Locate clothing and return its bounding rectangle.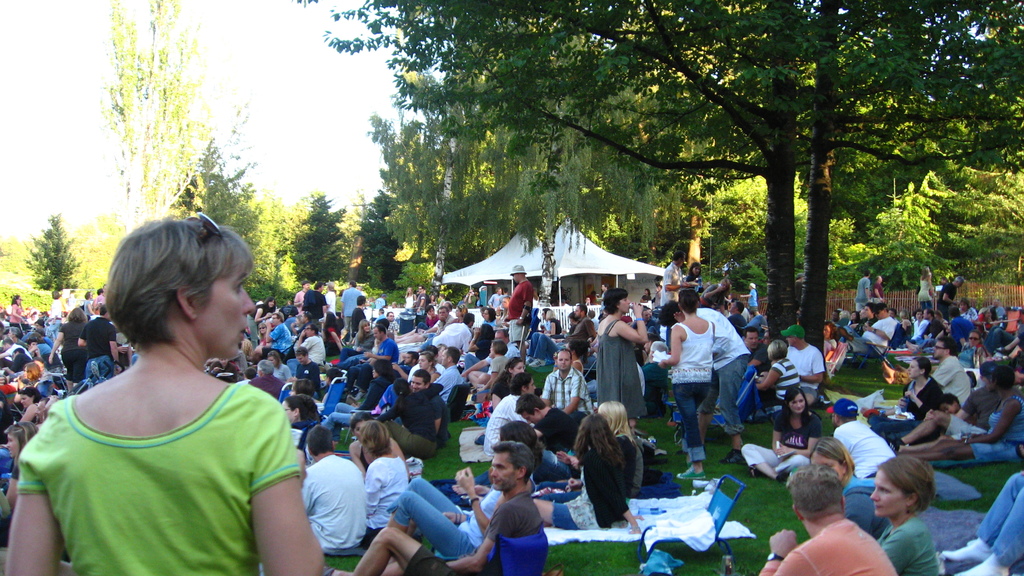
486:395:521:454.
